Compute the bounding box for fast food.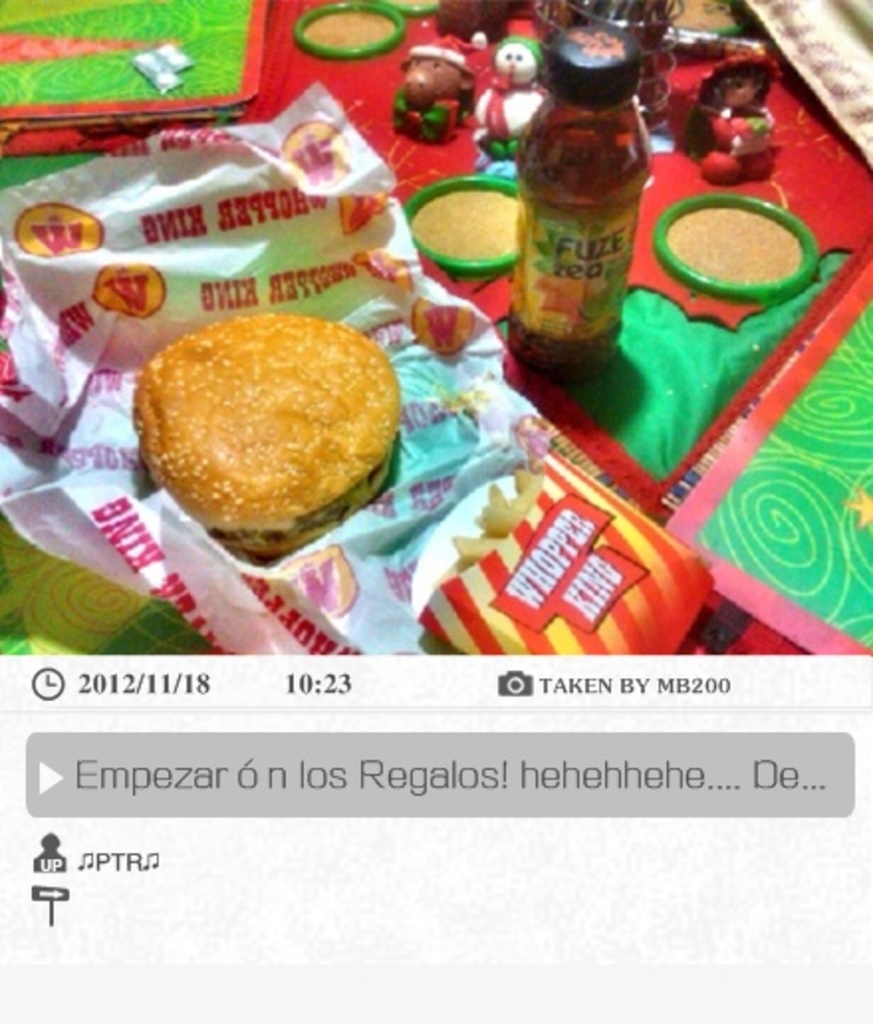
BBox(121, 308, 423, 560).
